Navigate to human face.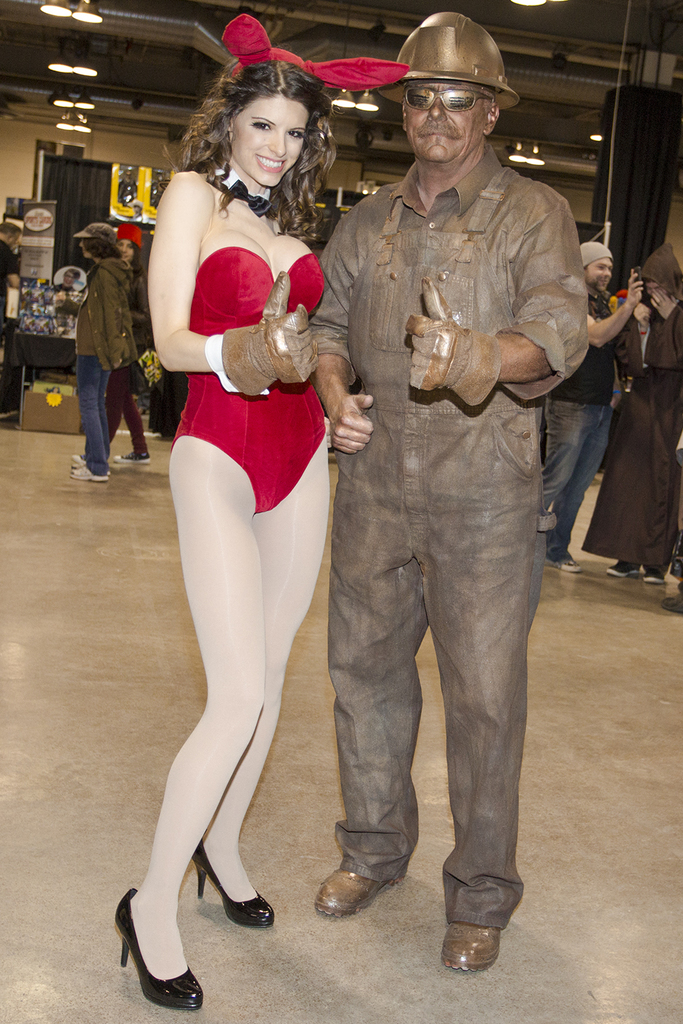
Navigation target: BBox(583, 243, 607, 283).
